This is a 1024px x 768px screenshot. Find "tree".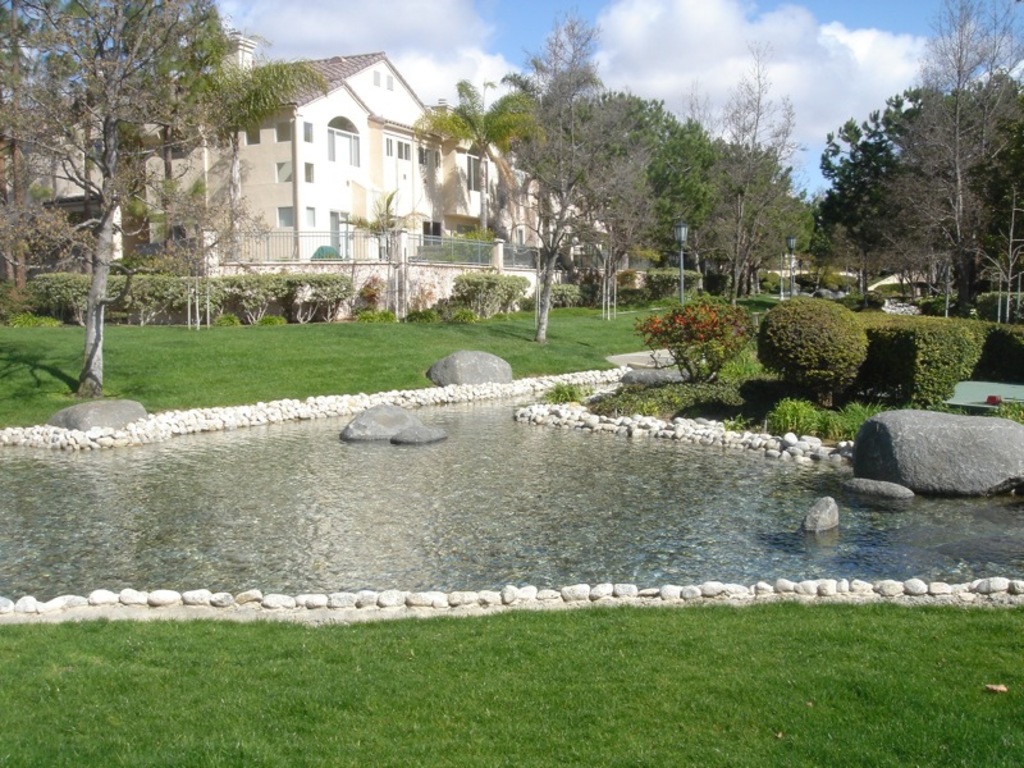
Bounding box: (900, 0, 1023, 323).
